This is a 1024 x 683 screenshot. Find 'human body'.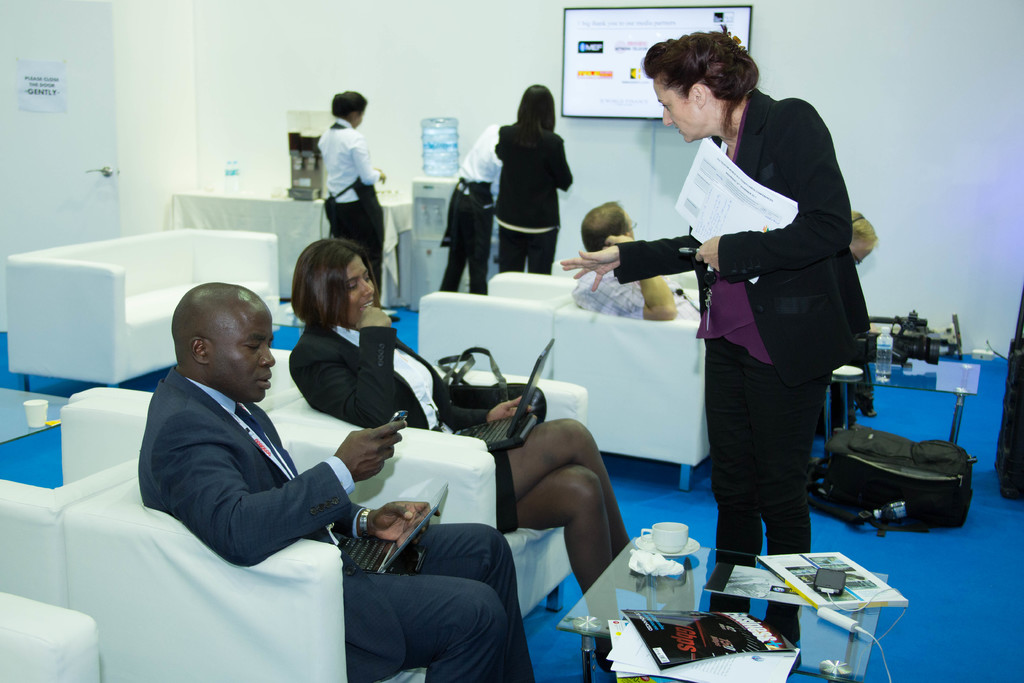
Bounding box: {"left": 285, "top": 236, "right": 680, "bottom": 677}.
